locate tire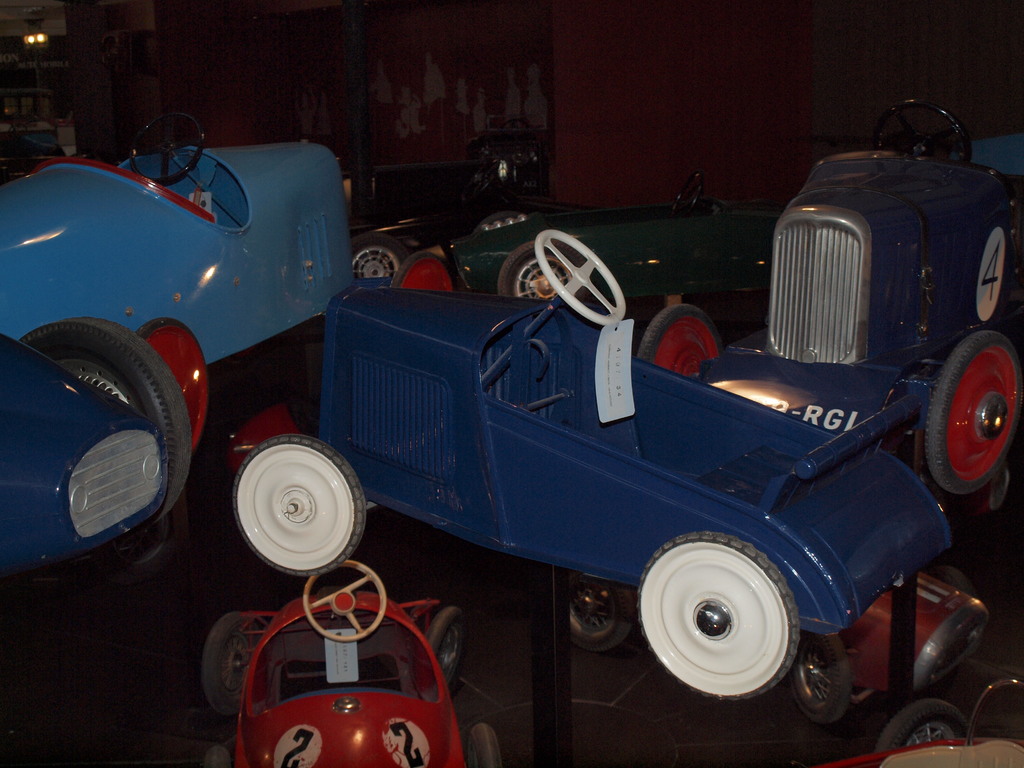
box(788, 625, 855, 724)
